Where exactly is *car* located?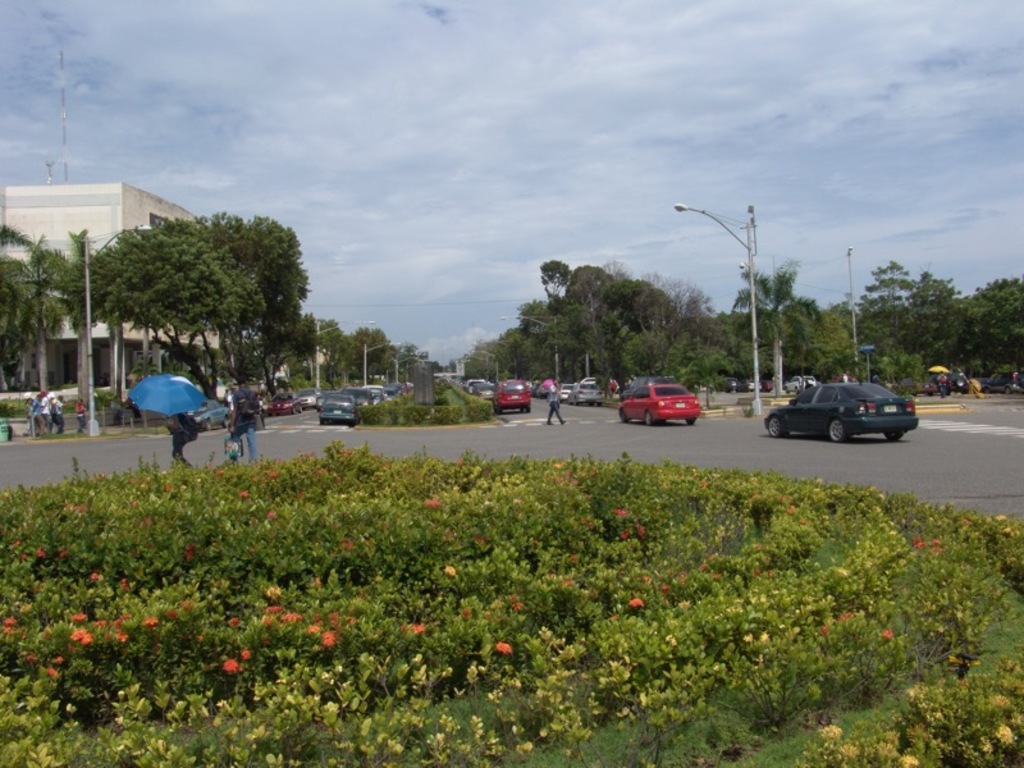
Its bounding box is {"left": 390, "top": 384, "right": 401, "bottom": 396}.
